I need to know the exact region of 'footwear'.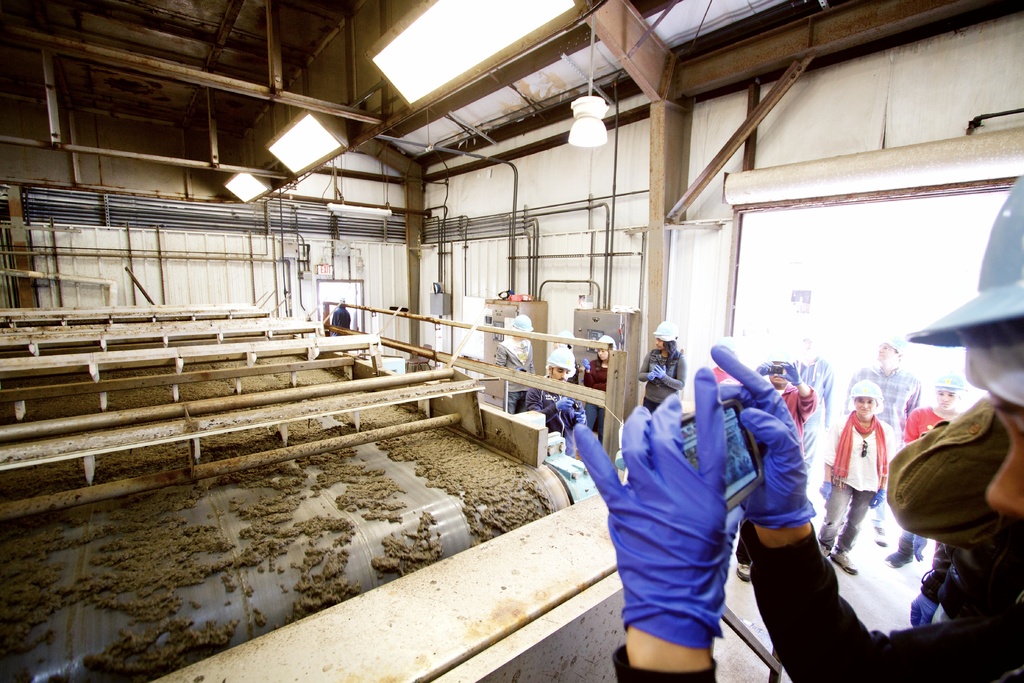
Region: box=[830, 552, 856, 574].
